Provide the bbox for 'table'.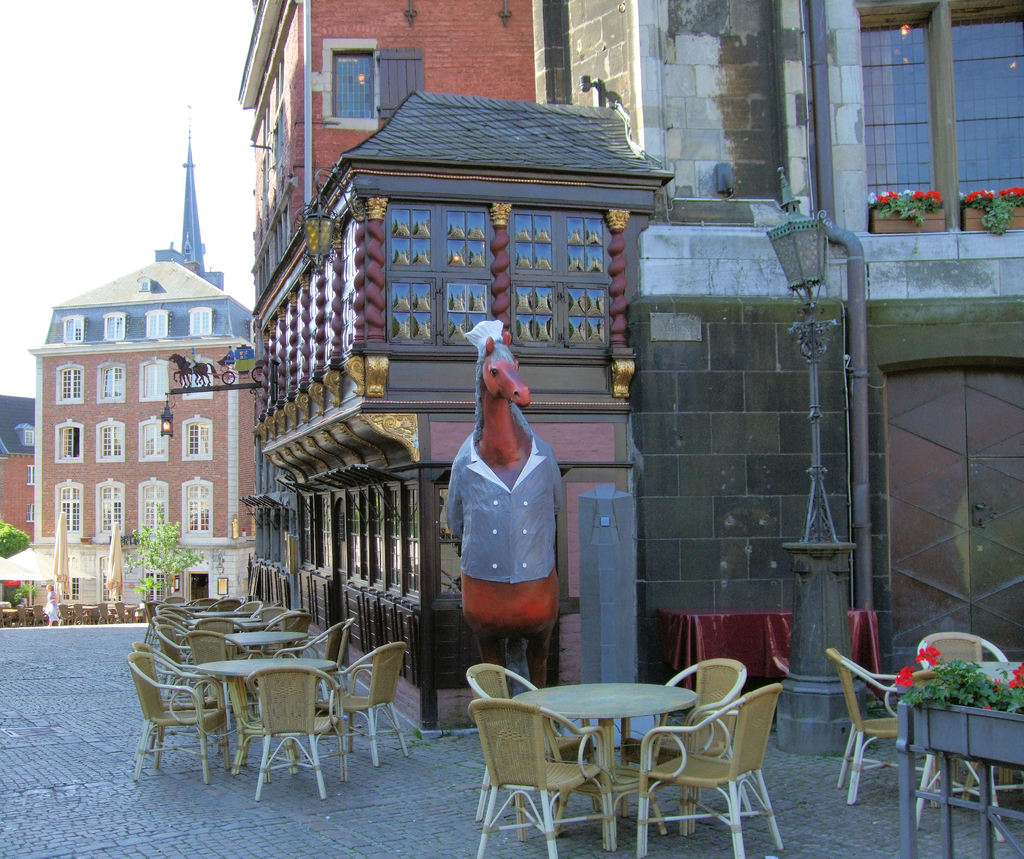
[199,629,310,662].
